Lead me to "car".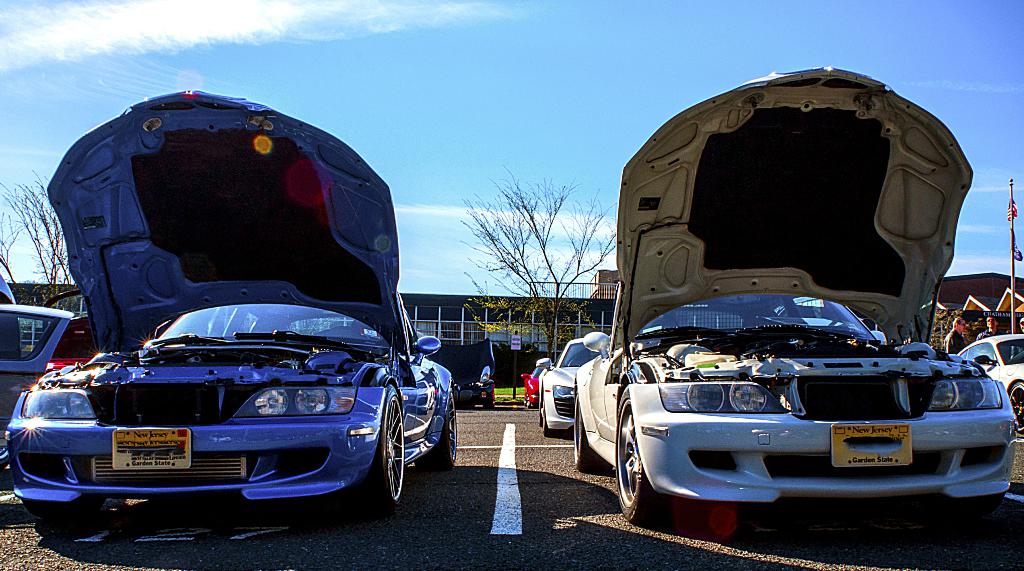
Lead to (8, 94, 456, 535).
